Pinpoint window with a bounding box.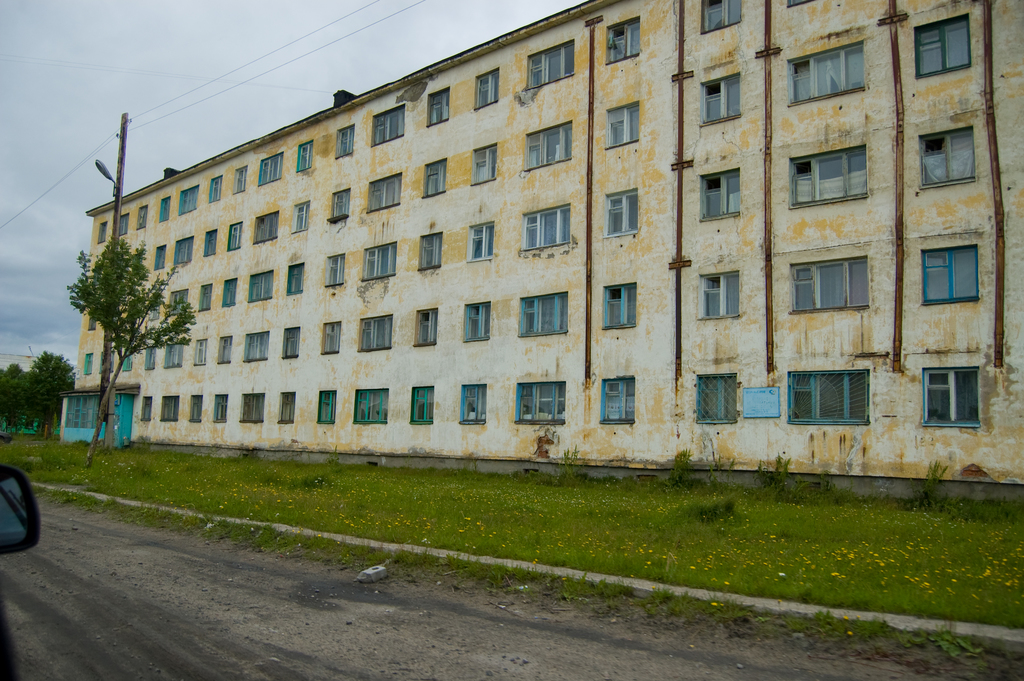
x1=520, y1=290, x2=569, y2=339.
